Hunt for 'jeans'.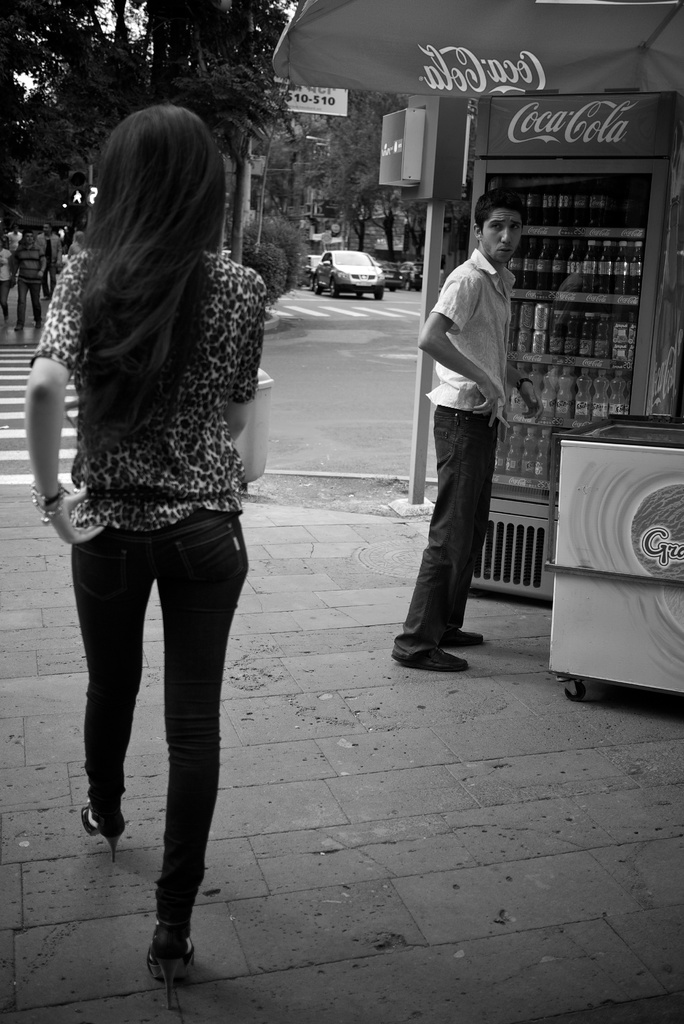
Hunted down at 17,280,48,326.
